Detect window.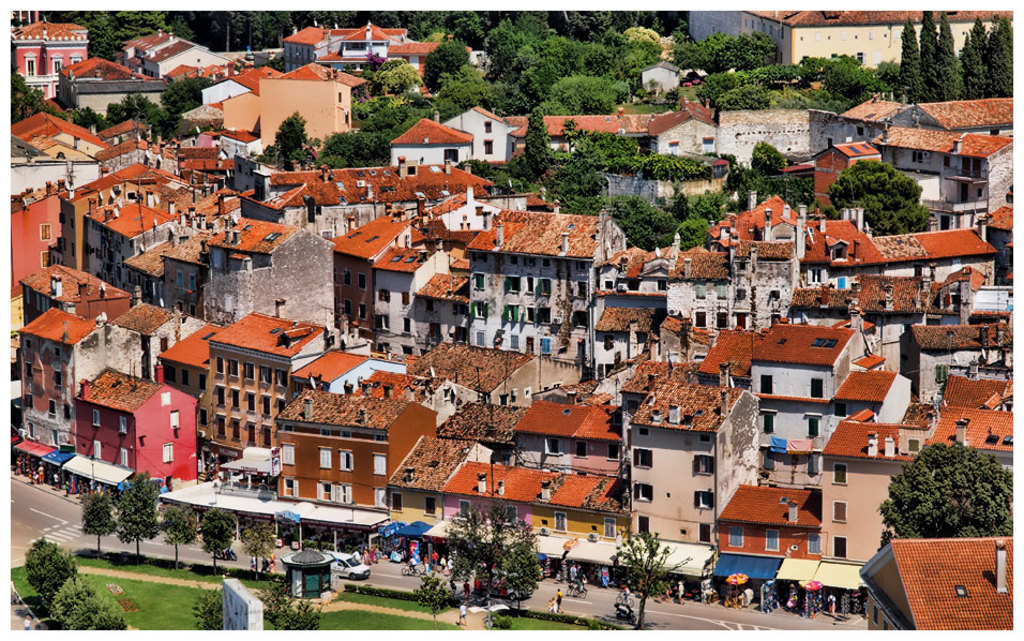
Detected at bbox=[117, 415, 126, 435].
